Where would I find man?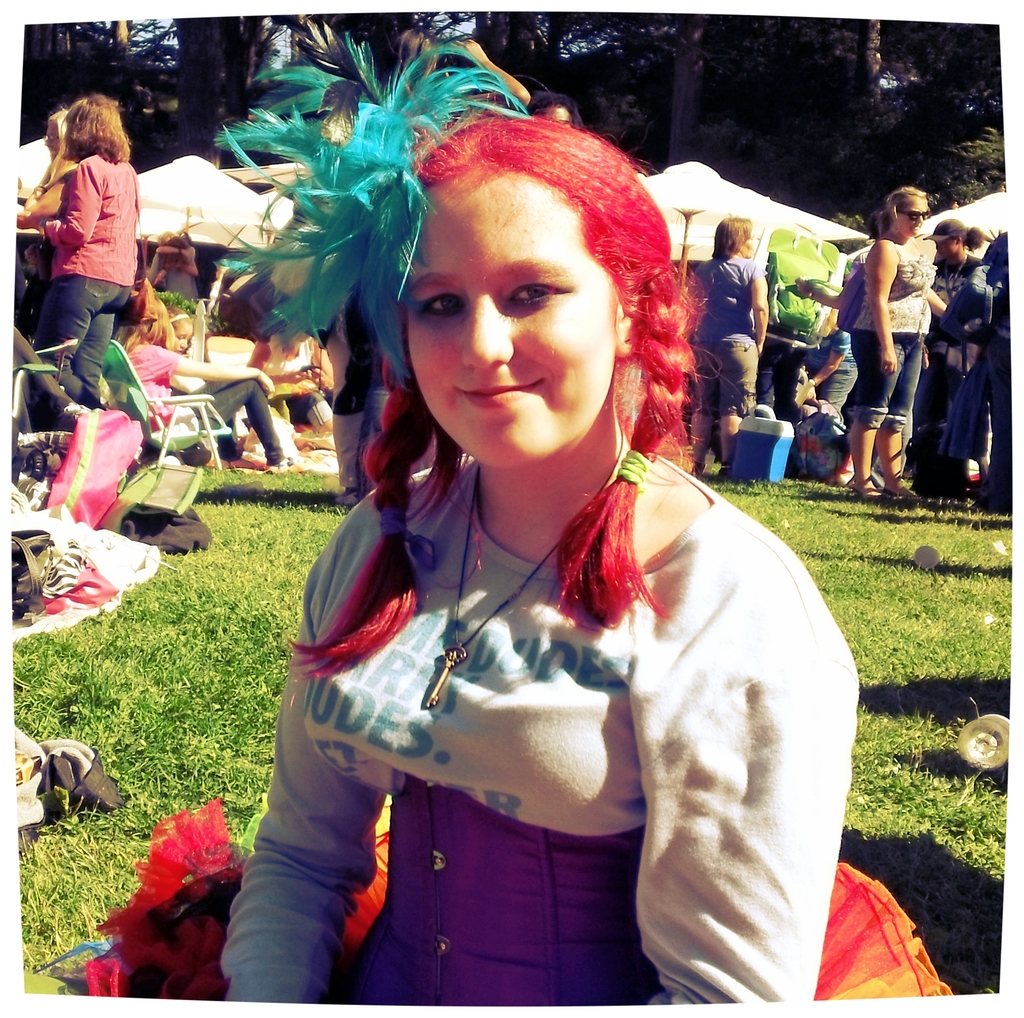
At [929,212,988,406].
